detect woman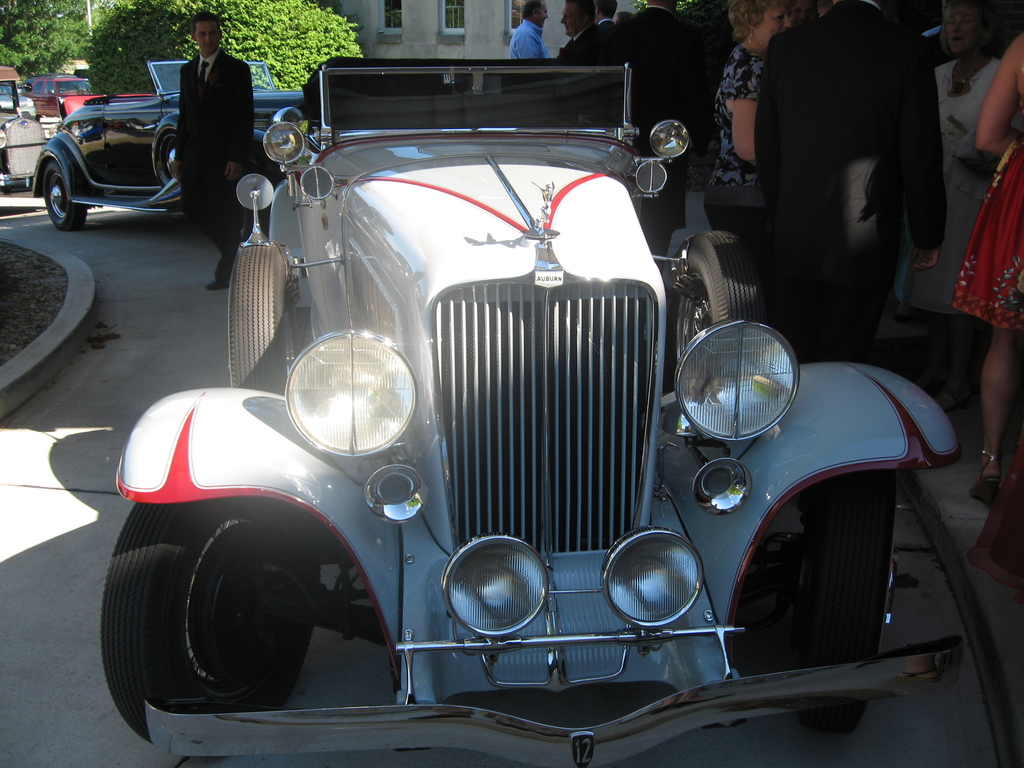
x1=947 y1=33 x2=1023 y2=502
